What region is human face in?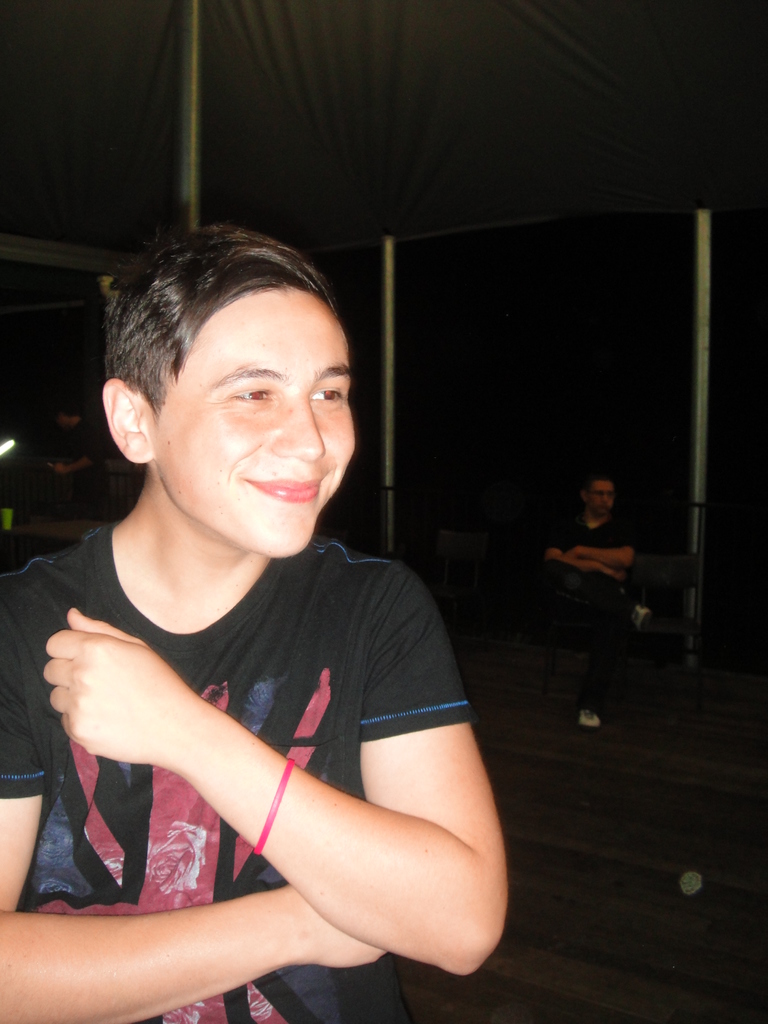
box(154, 288, 350, 559).
